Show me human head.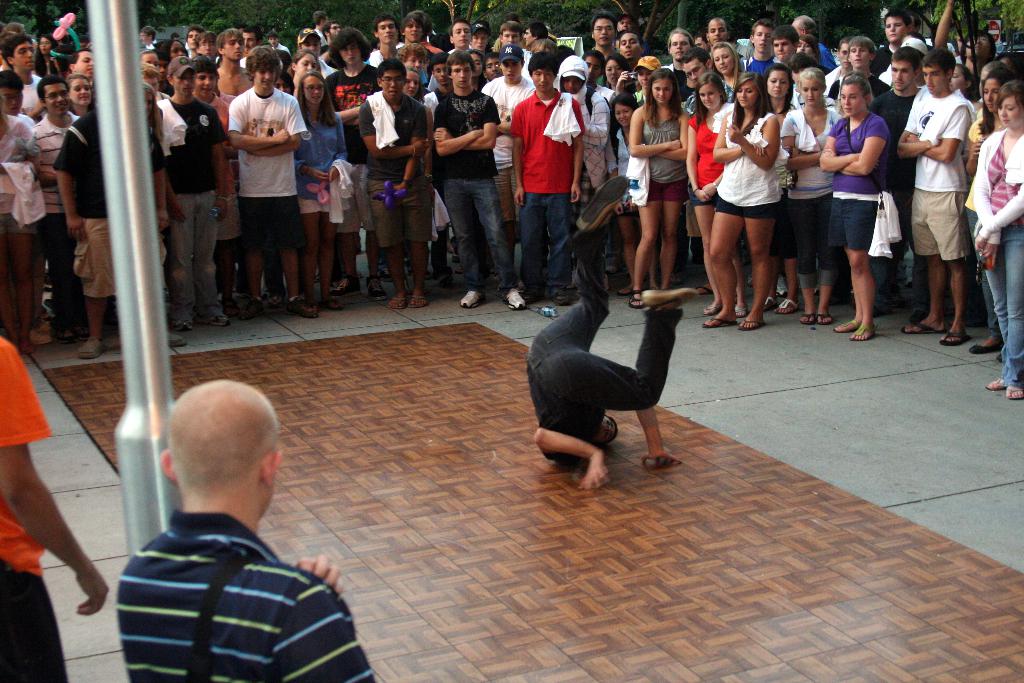
human head is here: bbox=(834, 43, 850, 69).
